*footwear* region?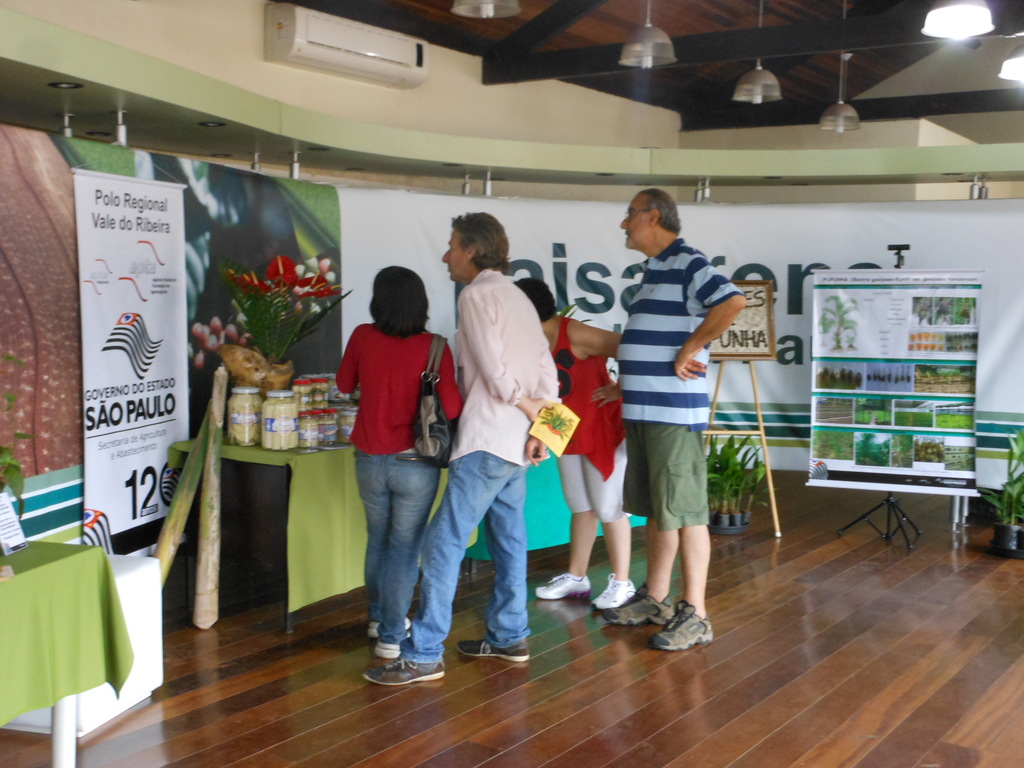
l=368, t=620, r=409, b=640
